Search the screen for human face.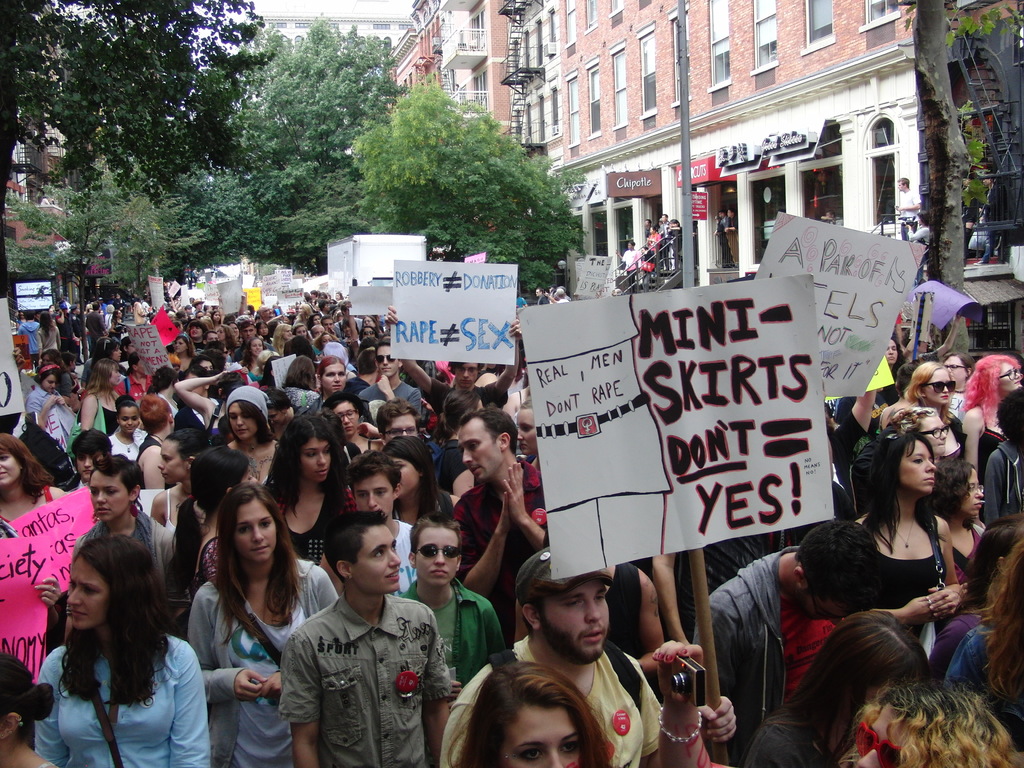
Found at [1000,362,1020,392].
